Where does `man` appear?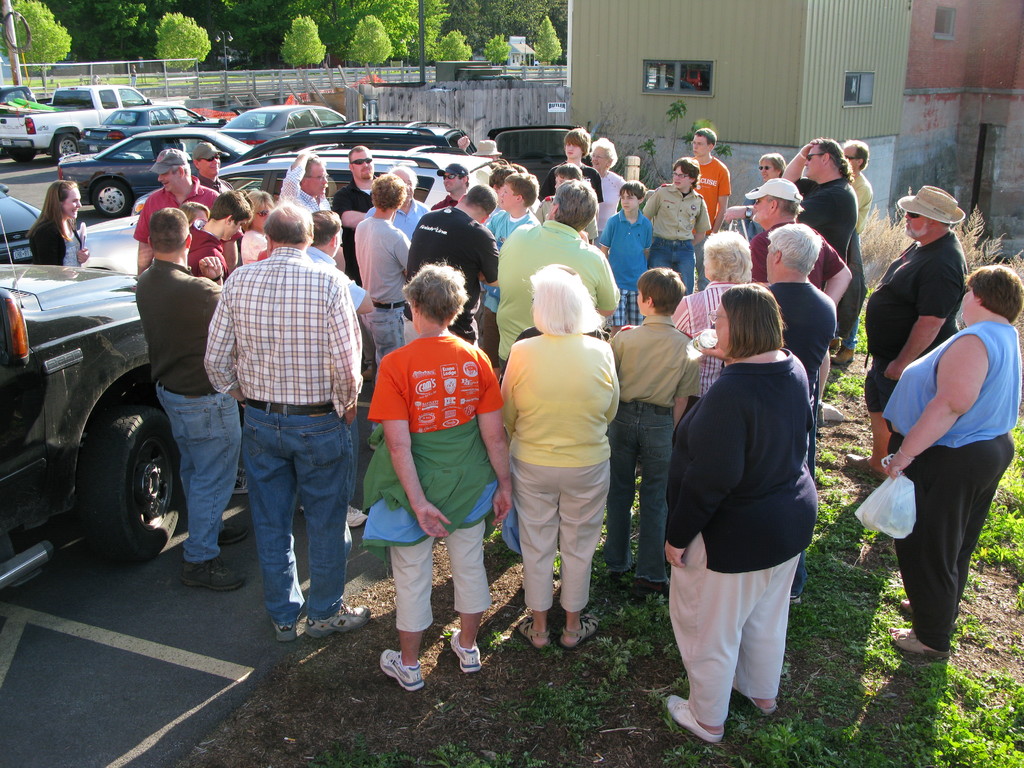
Appears at box(490, 176, 619, 357).
